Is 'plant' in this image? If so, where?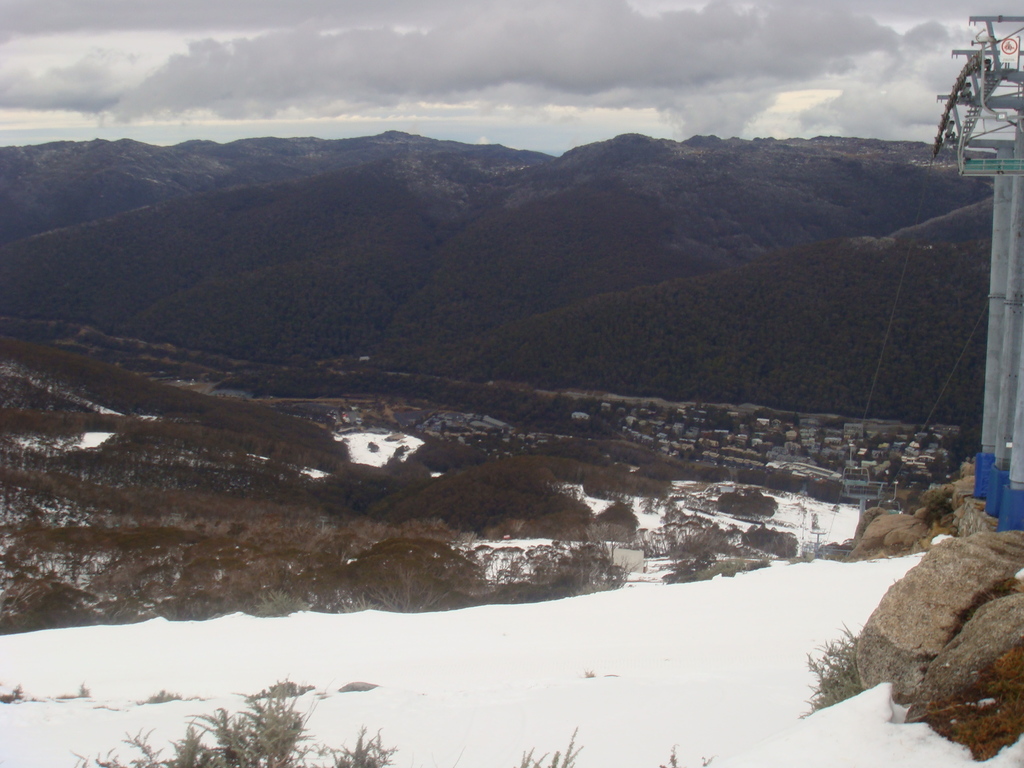
Yes, at bbox(170, 719, 222, 767).
